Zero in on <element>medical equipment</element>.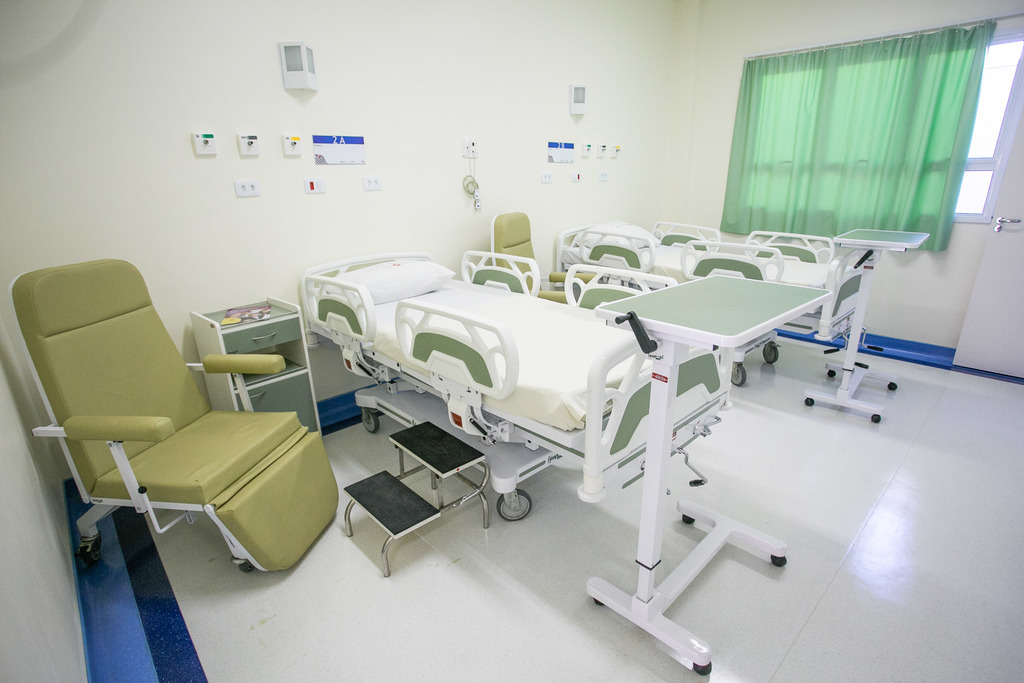
Zeroed in: l=345, t=419, r=492, b=578.
